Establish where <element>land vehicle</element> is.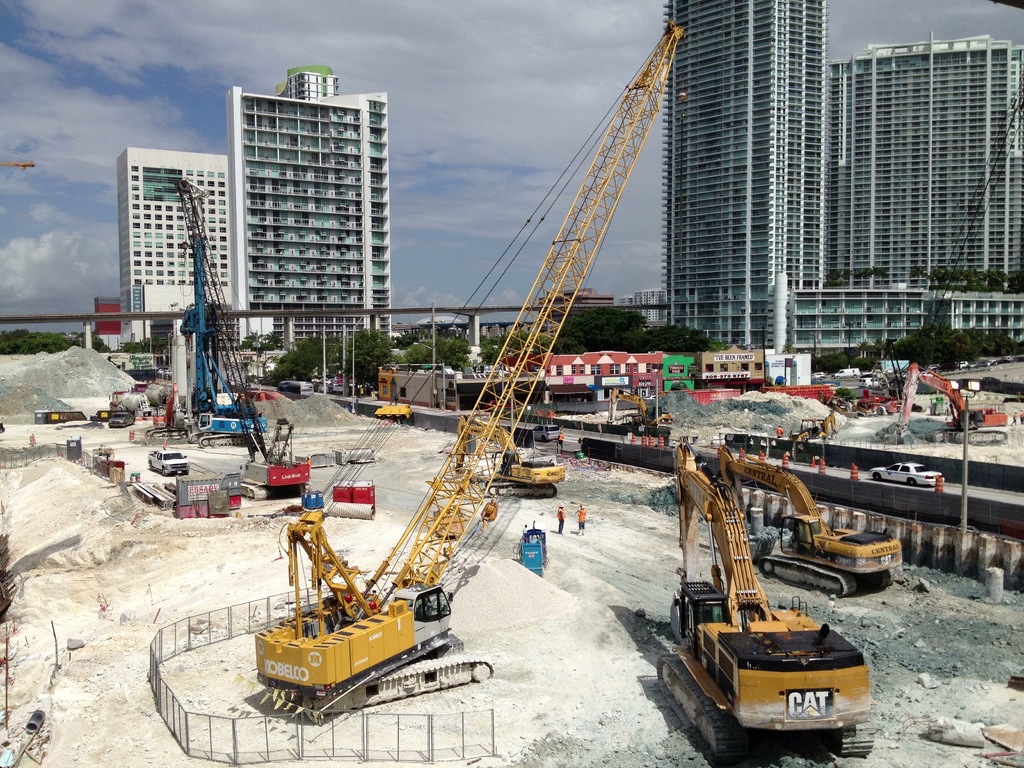
Established at {"left": 832, "top": 368, "right": 861, "bottom": 380}.
